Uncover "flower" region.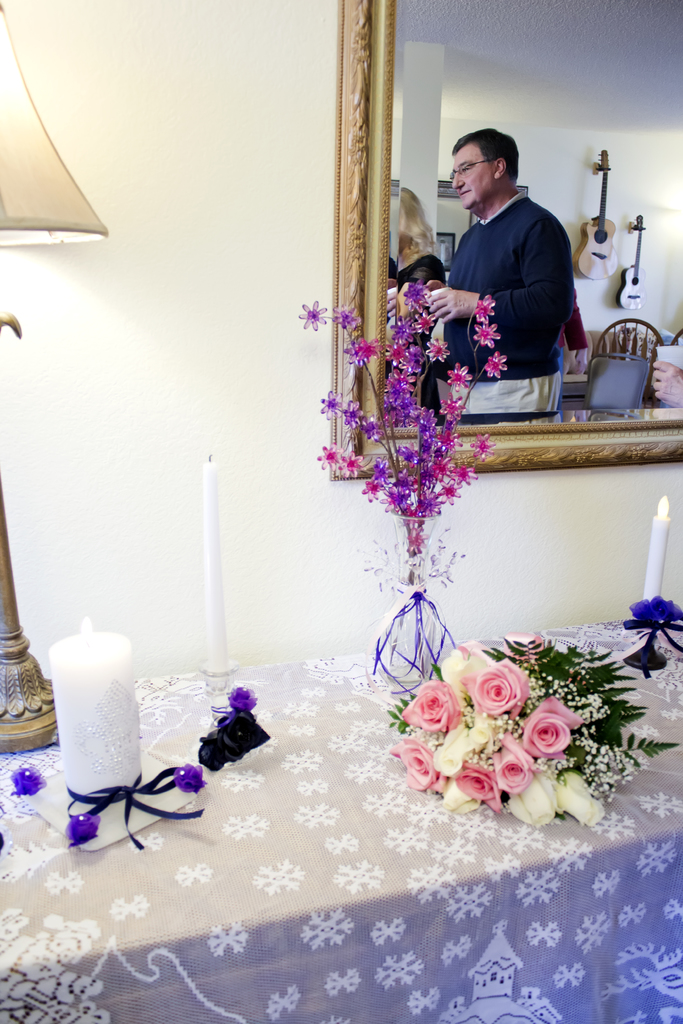
Uncovered: BBox(386, 737, 441, 798).
